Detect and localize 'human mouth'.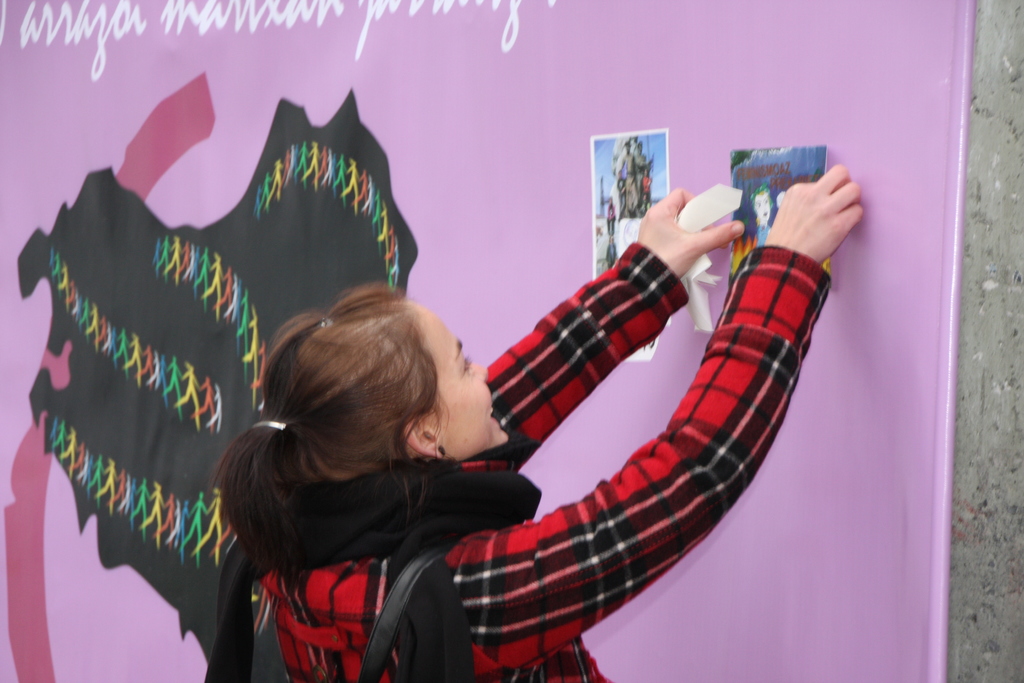
Localized at region(488, 404, 499, 422).
